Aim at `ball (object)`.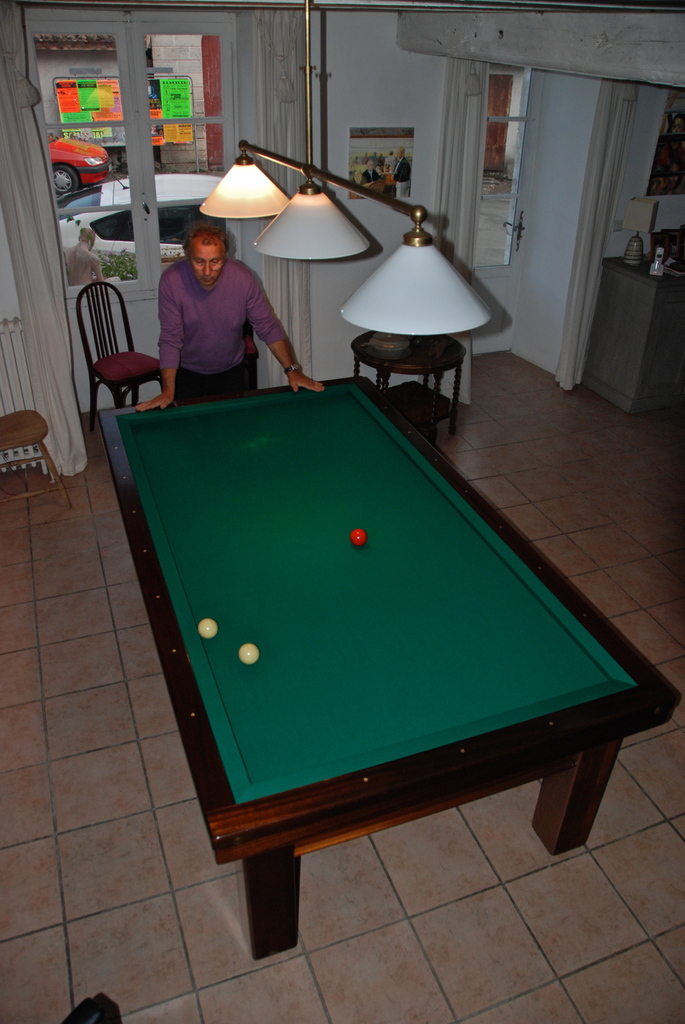
Aimed at 349,526,370,547.
